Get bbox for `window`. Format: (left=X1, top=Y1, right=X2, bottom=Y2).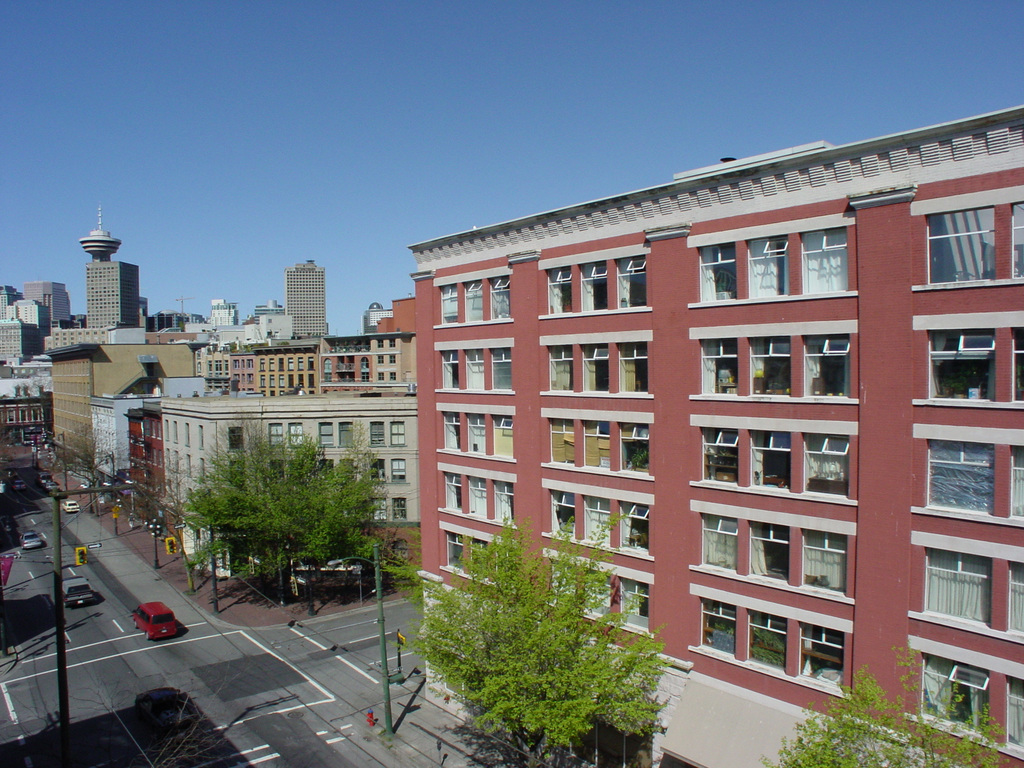
(left=743, top=234, right=792, bottom=299).
